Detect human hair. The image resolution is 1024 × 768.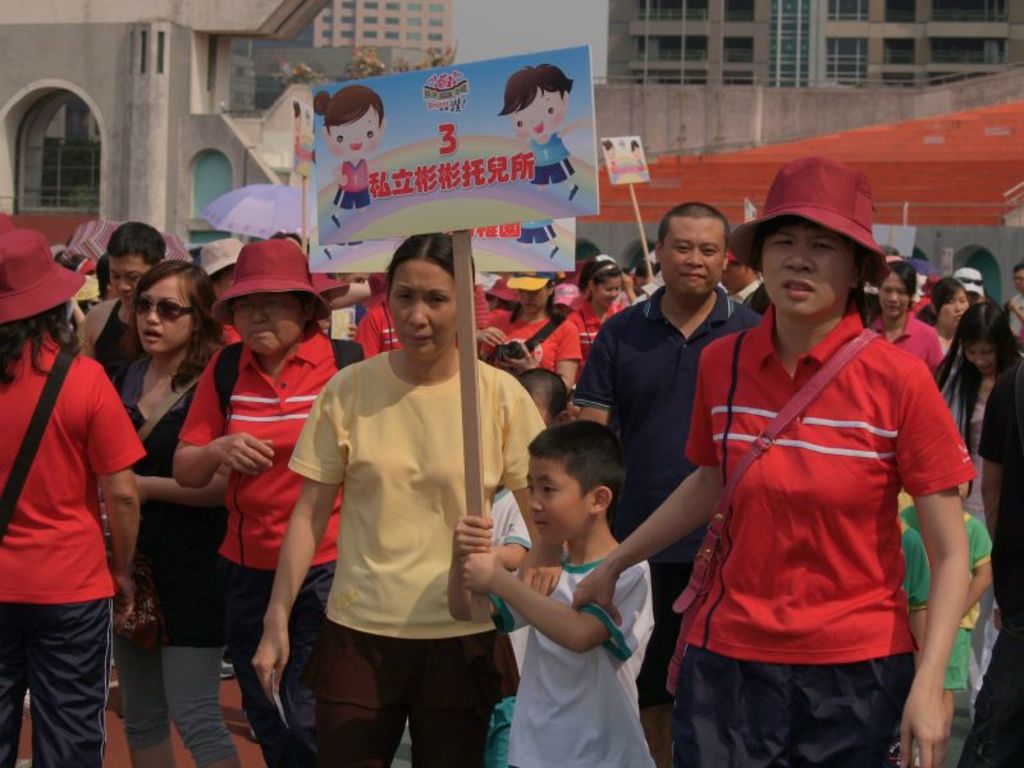
<bbox>1011, 265, 1023, 269</bbox>.
